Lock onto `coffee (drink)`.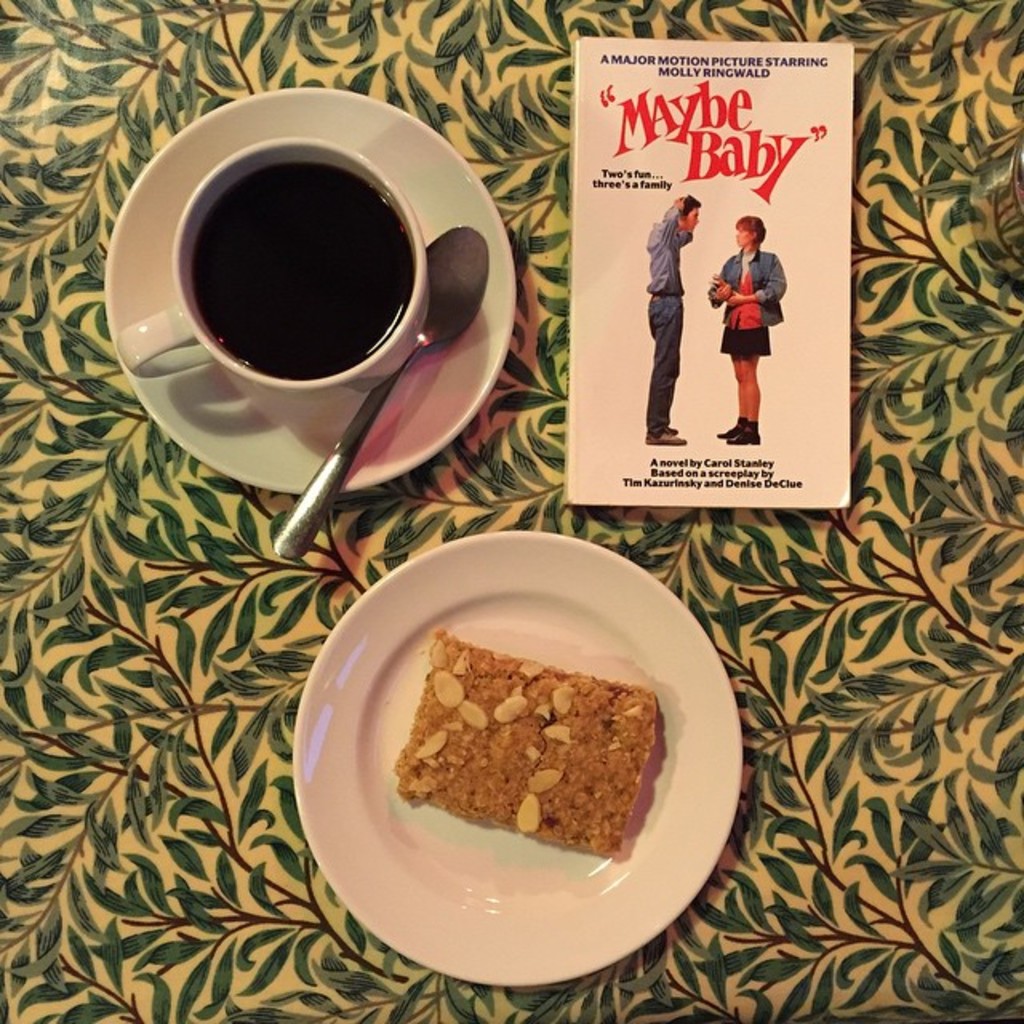
Locked: (x1=90, y1=118, x2=475, y2=418).
